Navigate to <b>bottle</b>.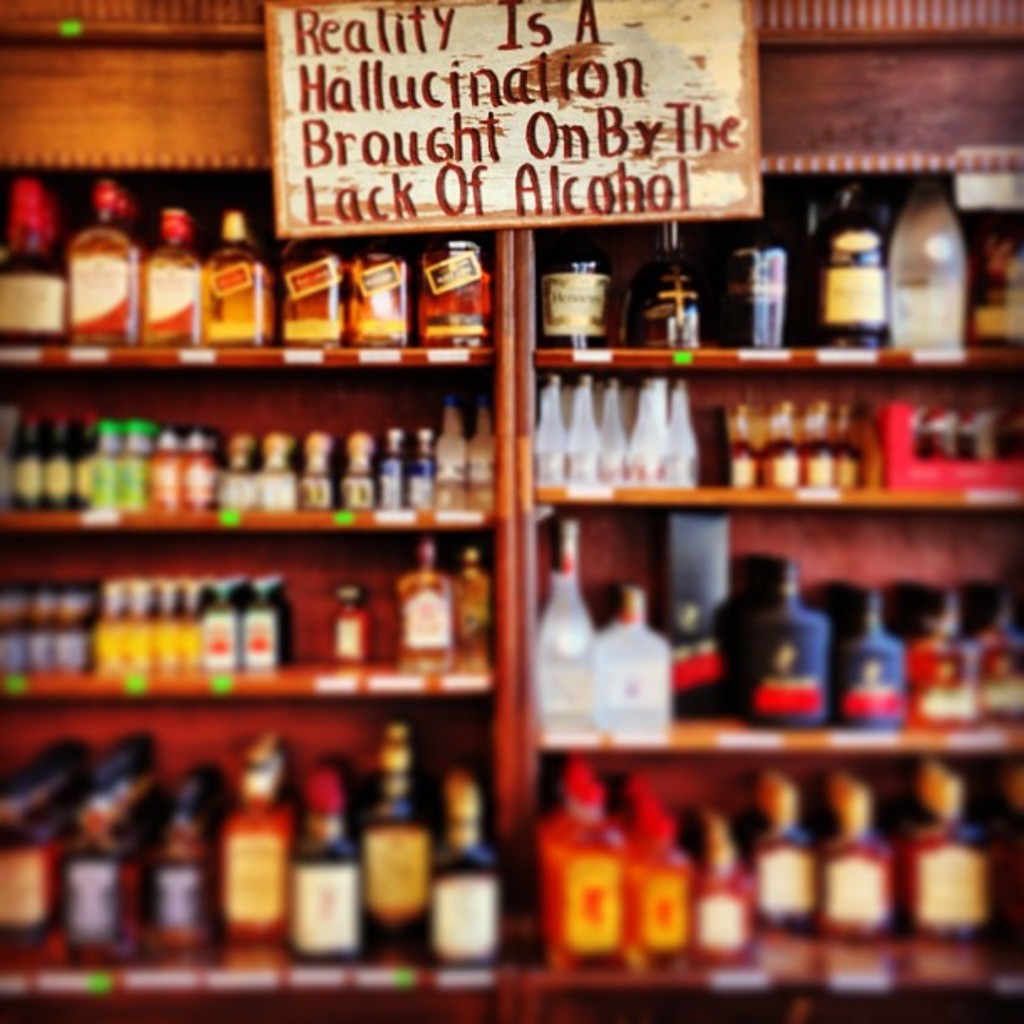
Navigation target: Rect(55, 166, 147, 341).
